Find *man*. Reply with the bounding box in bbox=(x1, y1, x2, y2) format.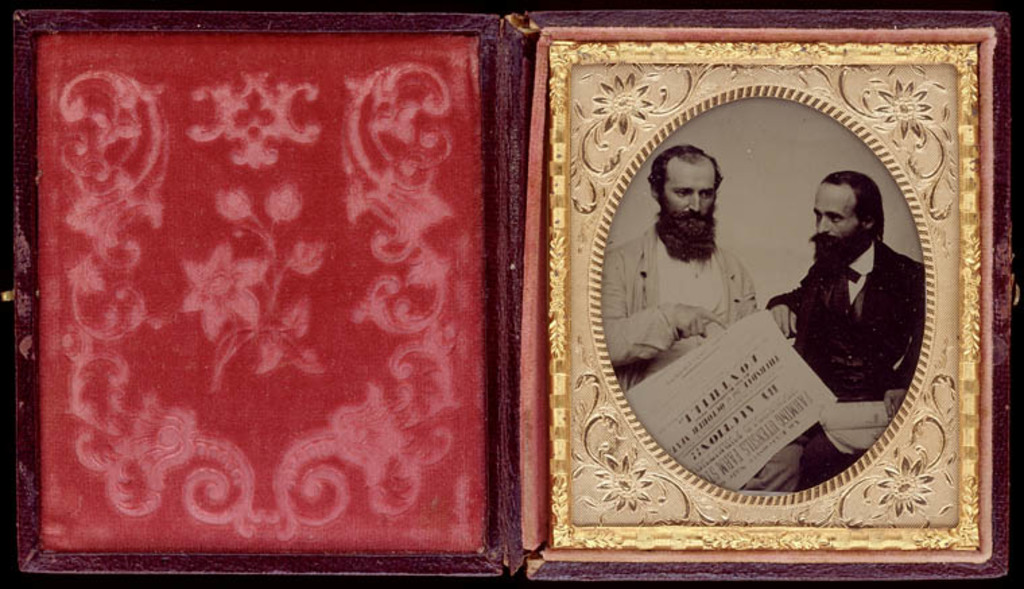
bbox=(604, 142, 823, 493).
